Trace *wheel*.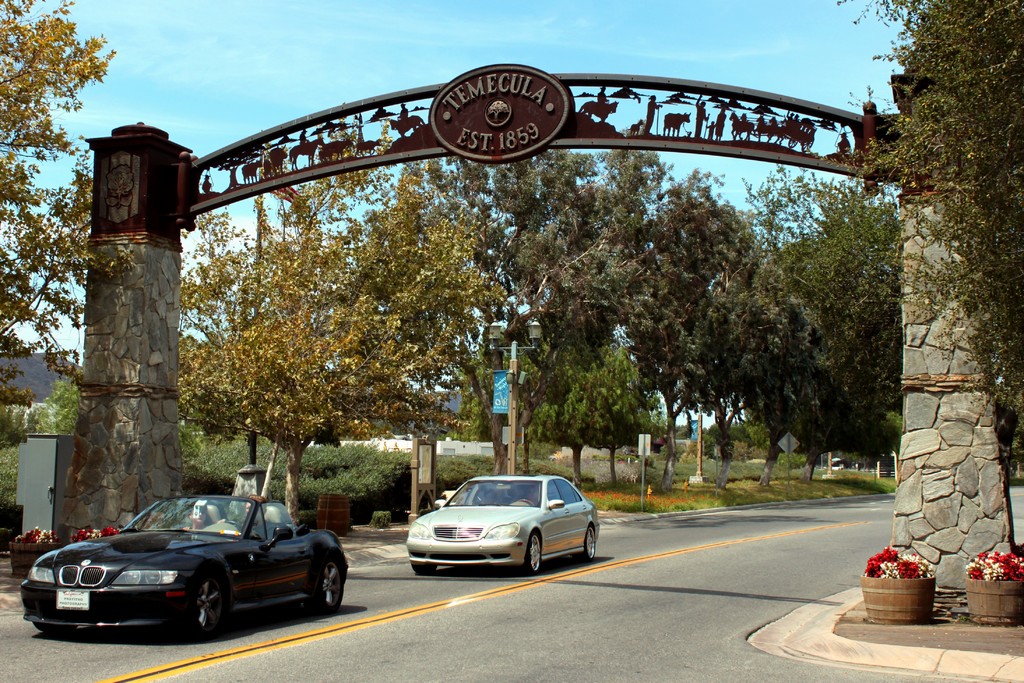
Traced to (516, 498, 535, 506).
